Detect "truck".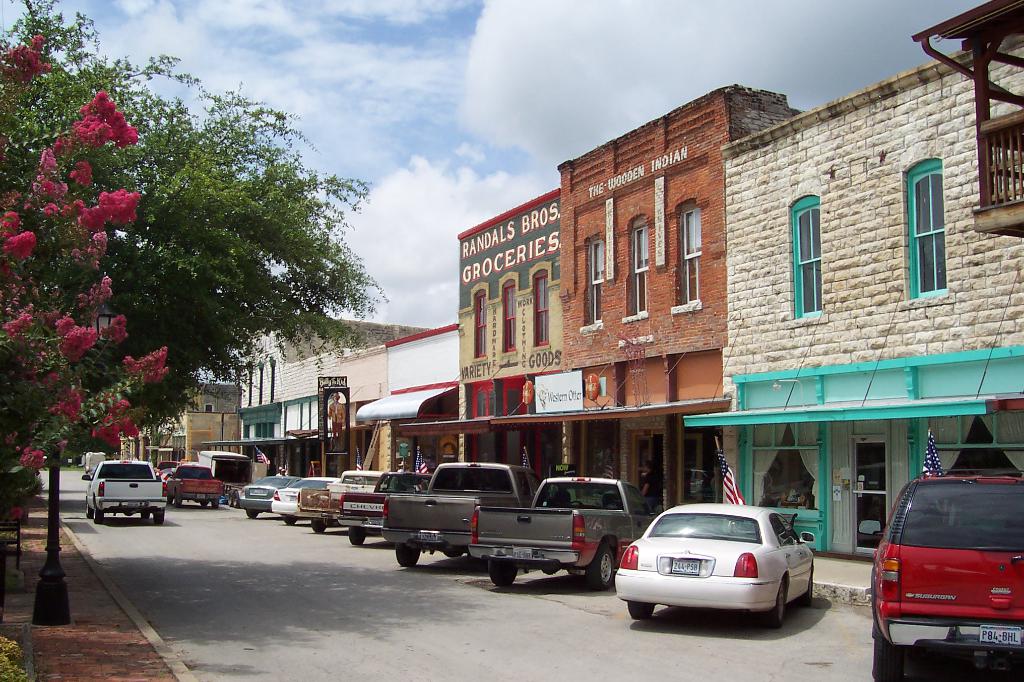
Detected at [165, 462, 223, 511].
